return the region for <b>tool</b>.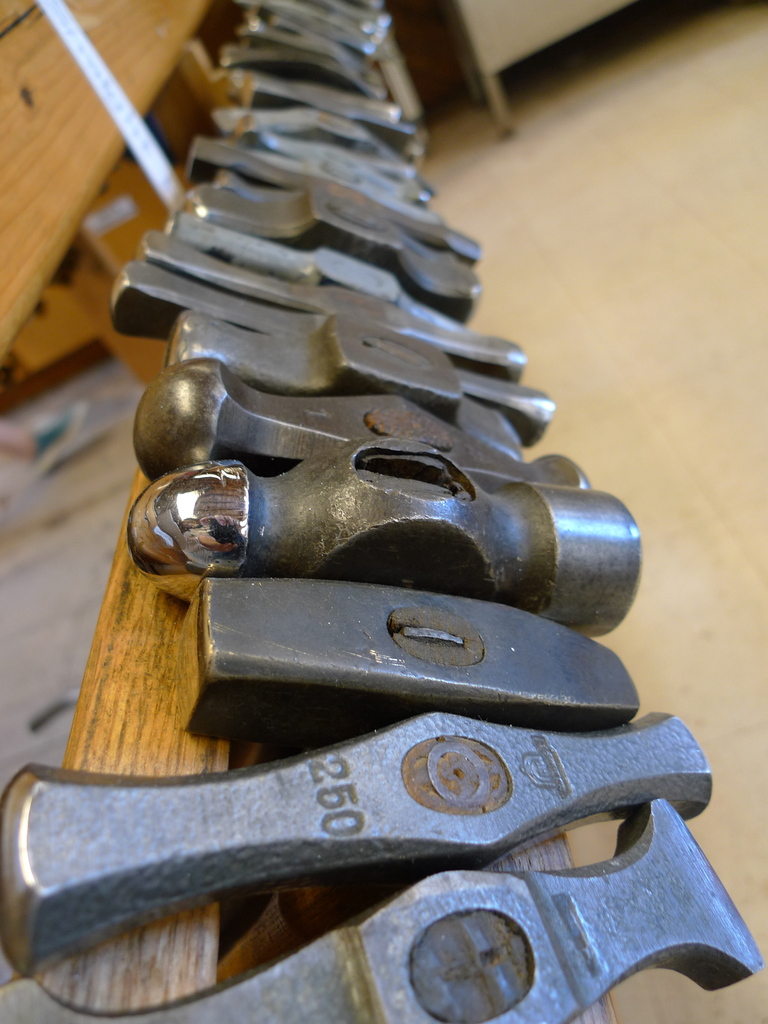
box(187, 185, 484, 260).
